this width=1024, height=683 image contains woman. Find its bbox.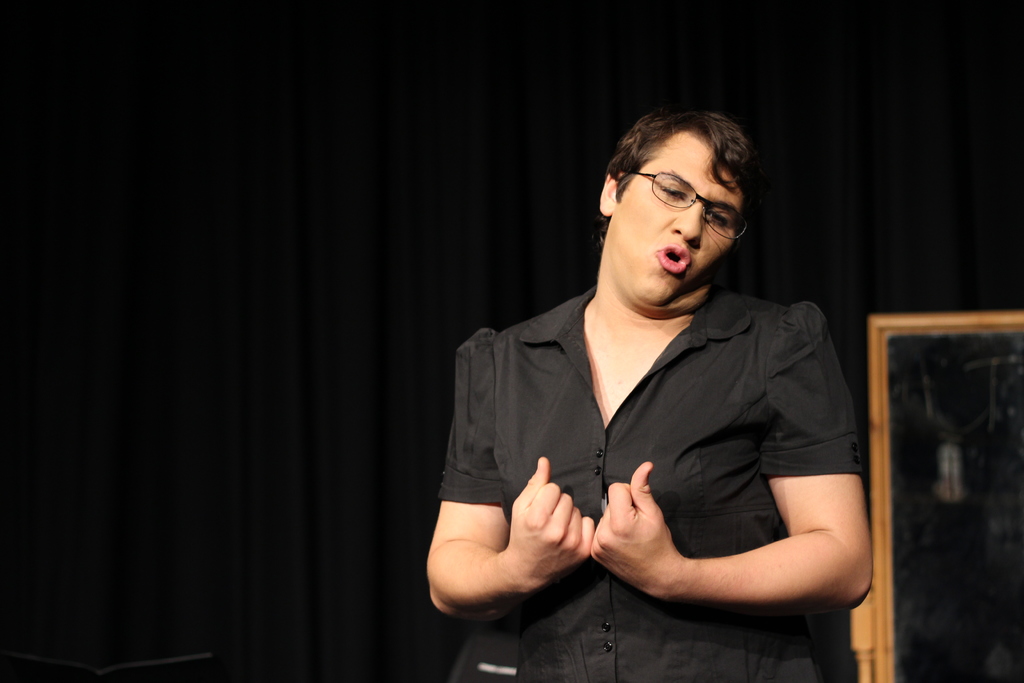
<box>446,129,831,640</box>.
